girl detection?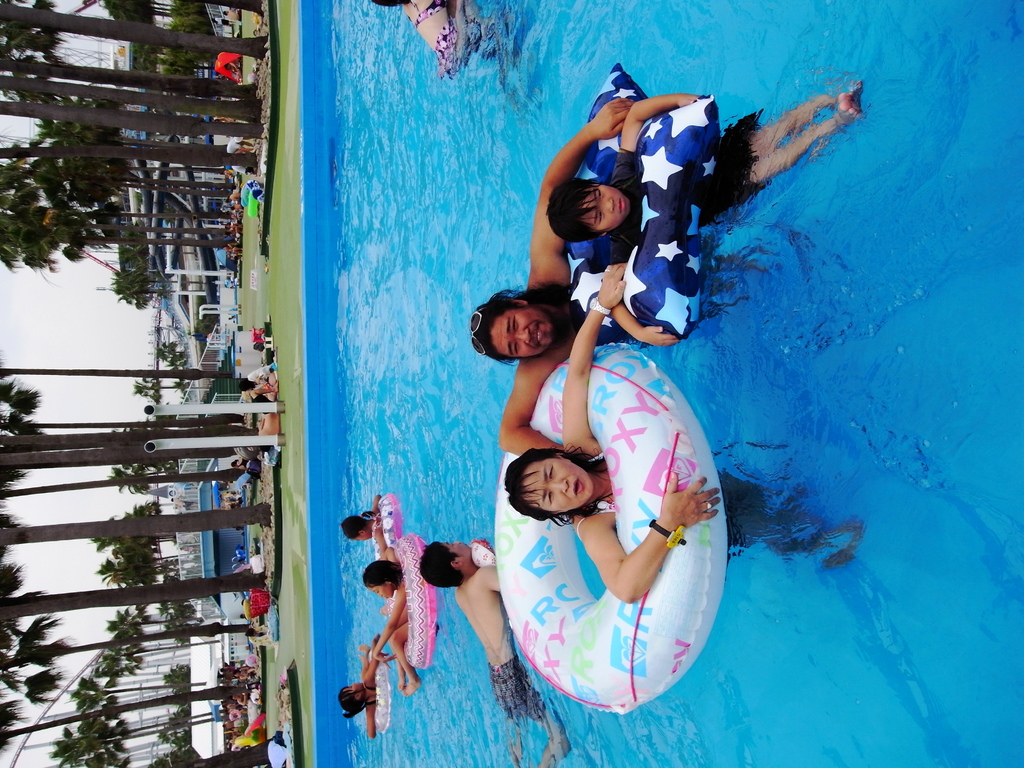
BBox(340, 650, 397, 735)
